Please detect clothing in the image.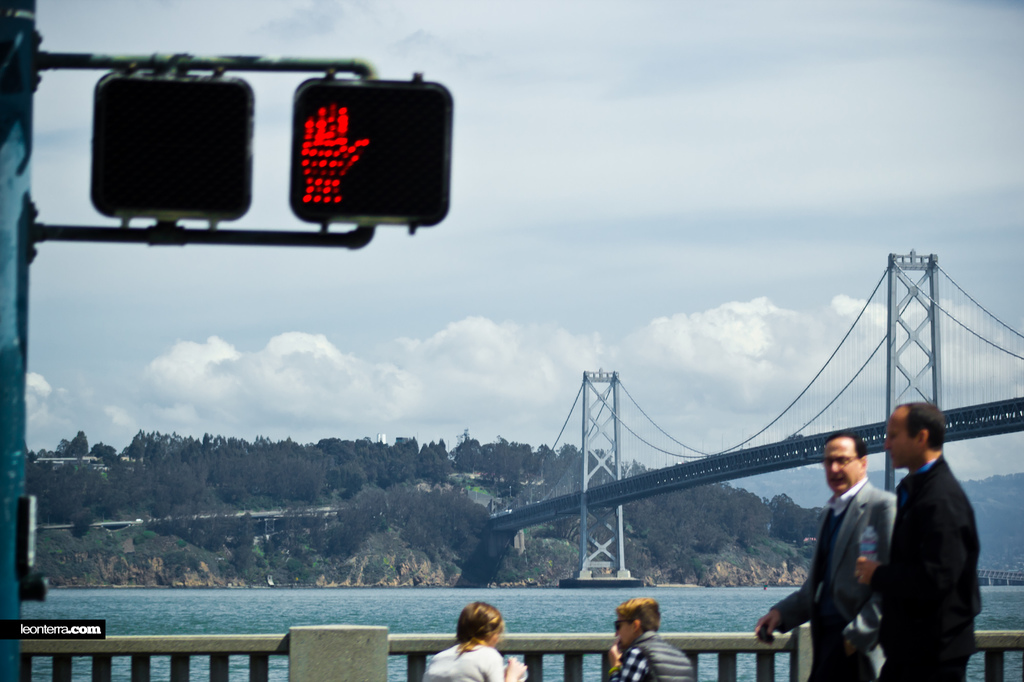
769, 471, 900, 681.
